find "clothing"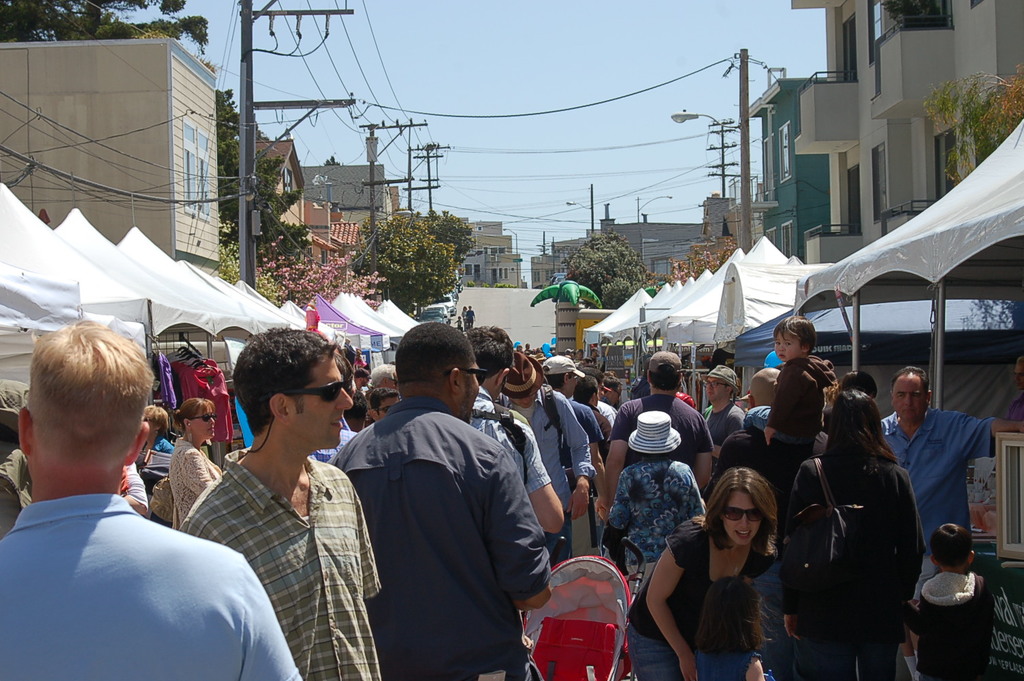
(324,384,547,680)
